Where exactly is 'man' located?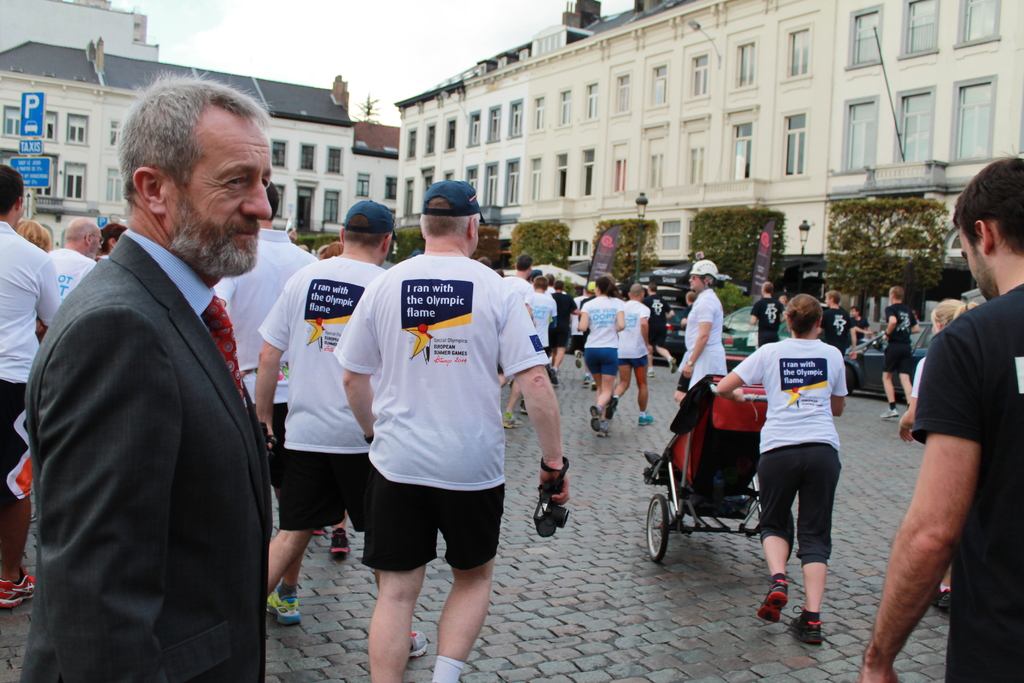
Its bounding box is [x1=878, y1=288, x2=921, y2=423].
